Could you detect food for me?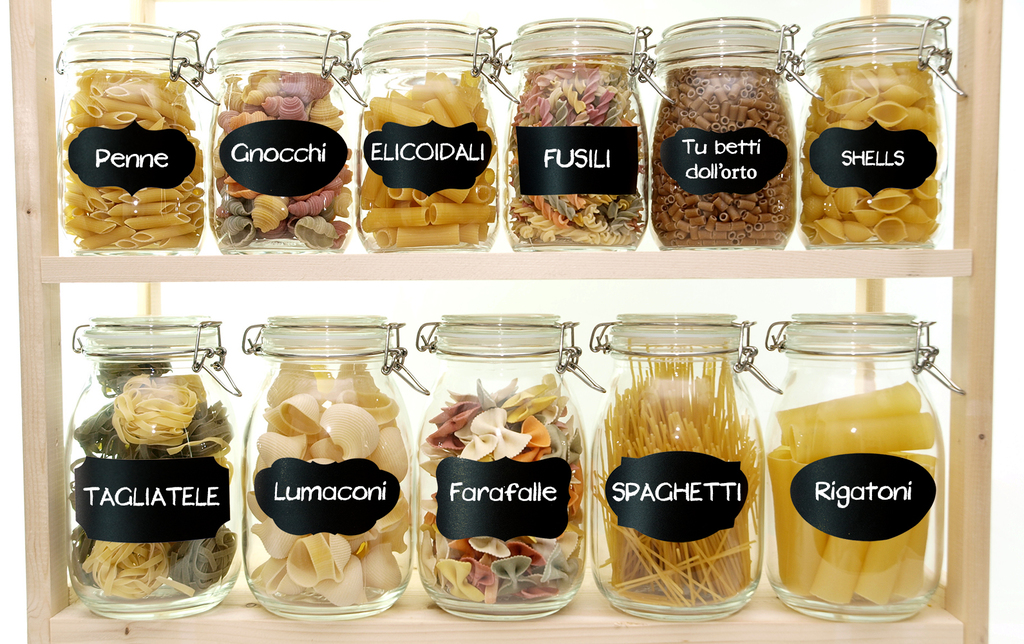
Detection result: bbox(60, 352, 256, 620).
